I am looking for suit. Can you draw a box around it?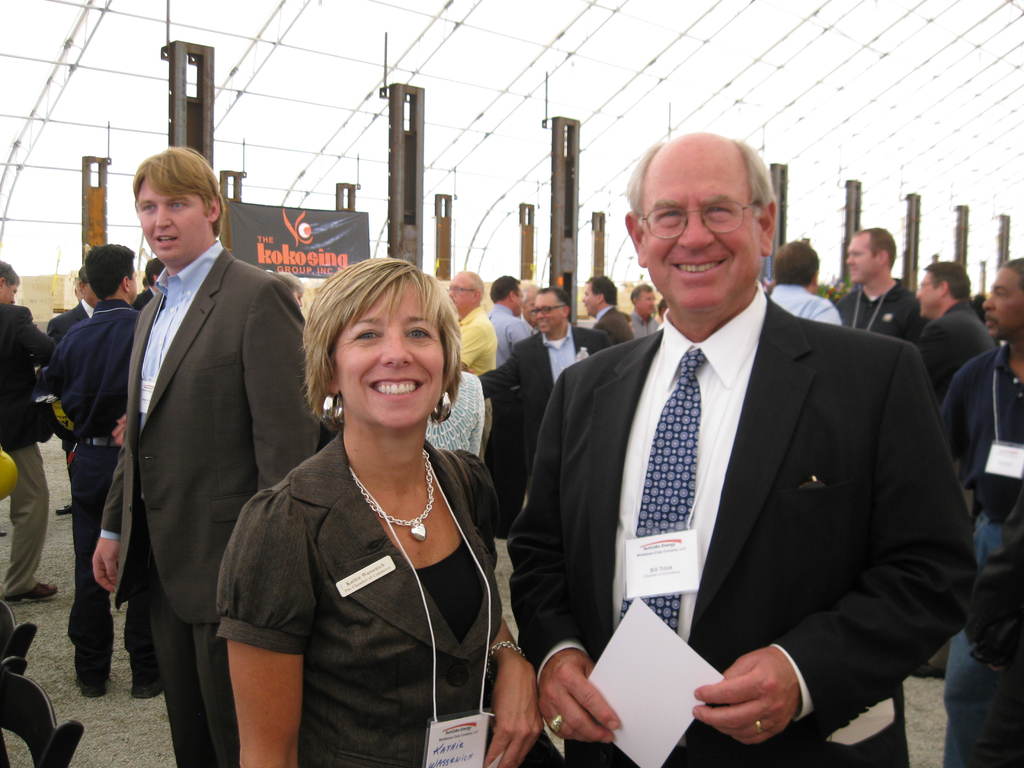
Sure, the bounding box is detection(592, 308, 632, 342).
